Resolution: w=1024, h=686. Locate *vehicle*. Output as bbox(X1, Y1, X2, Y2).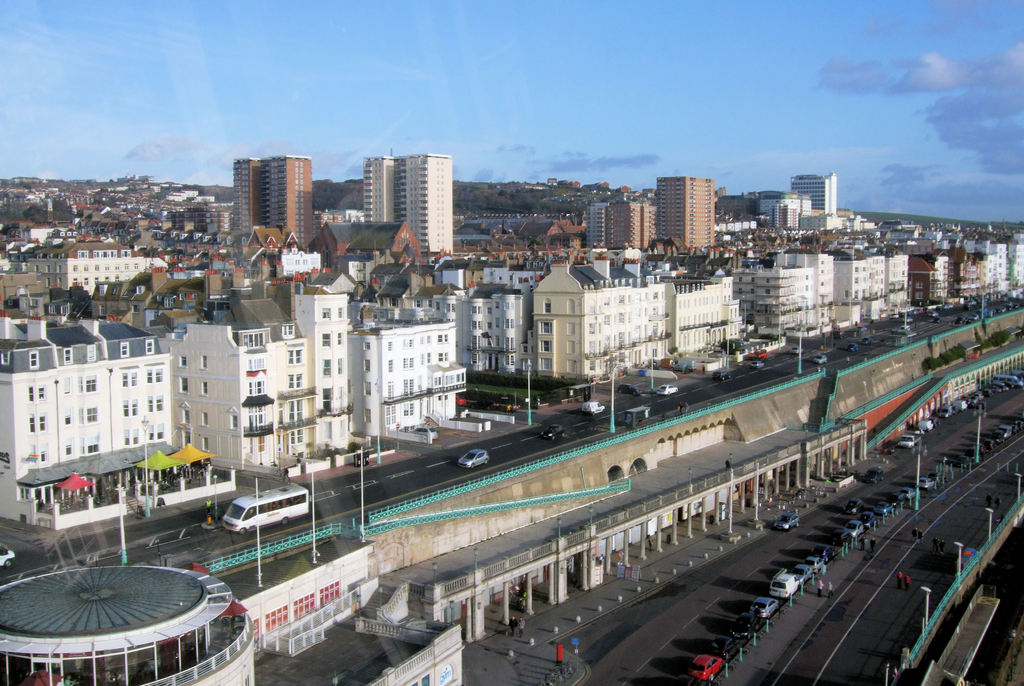
bbox(1004, 300, 1016, 309).
